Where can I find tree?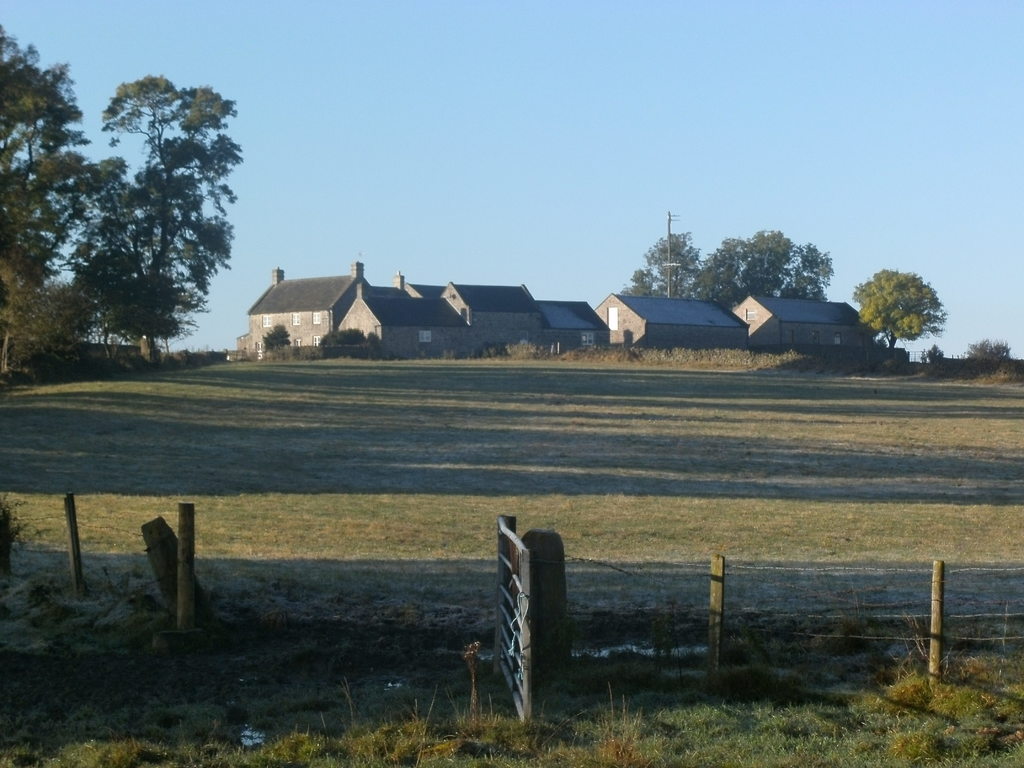
You can find it at (x1=860, y1=252, x2=955, y2=355).
